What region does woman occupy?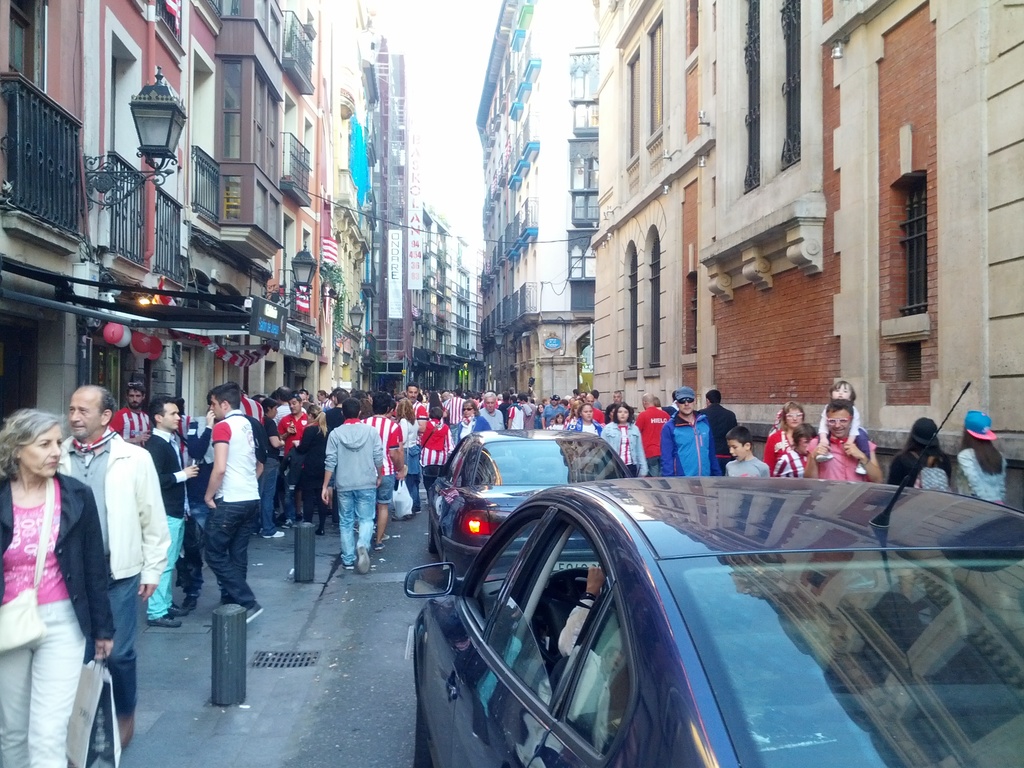
<box>254,397,286,538</box>.
